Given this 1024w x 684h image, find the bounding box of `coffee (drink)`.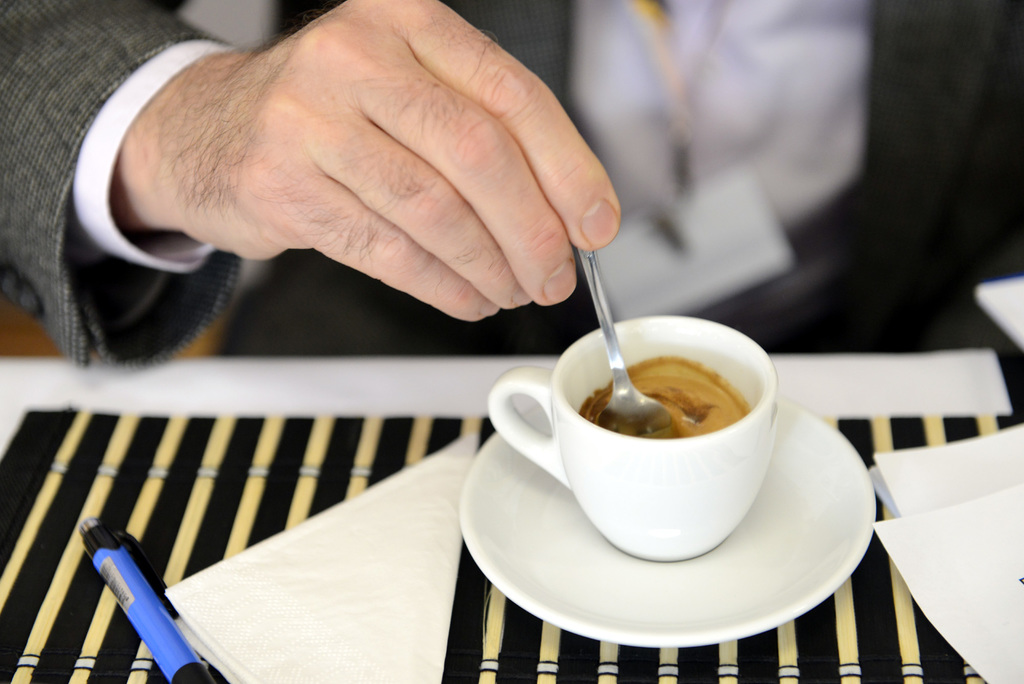
box(500, 316, 787, 562).
